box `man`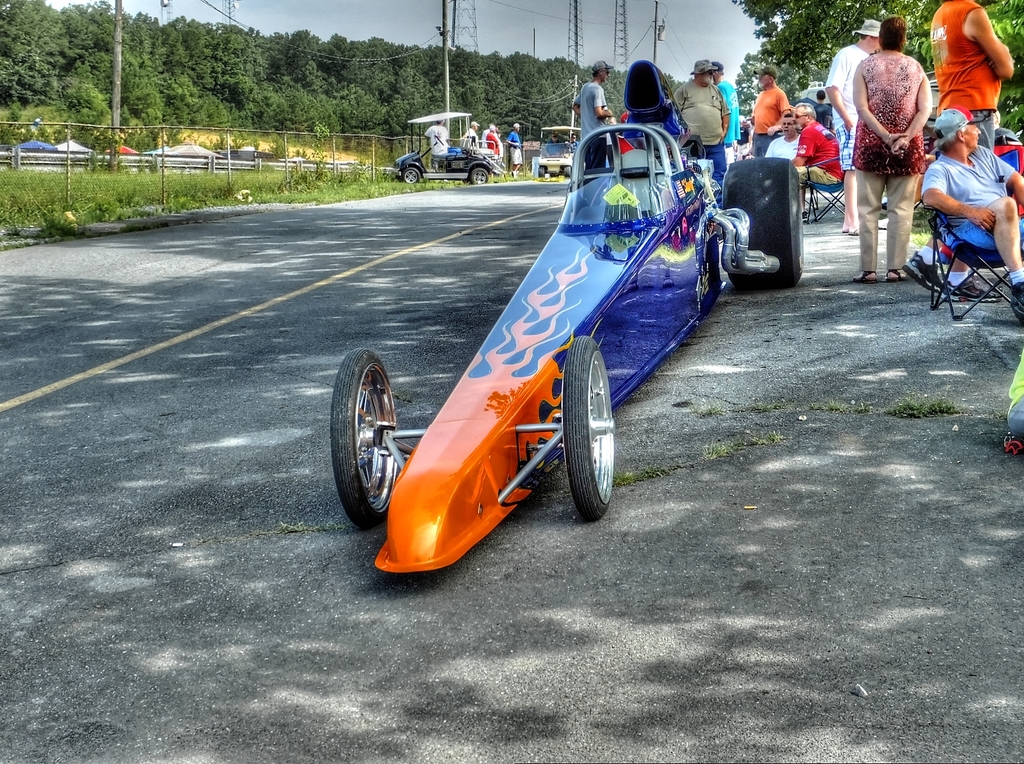
570/60/618/175
